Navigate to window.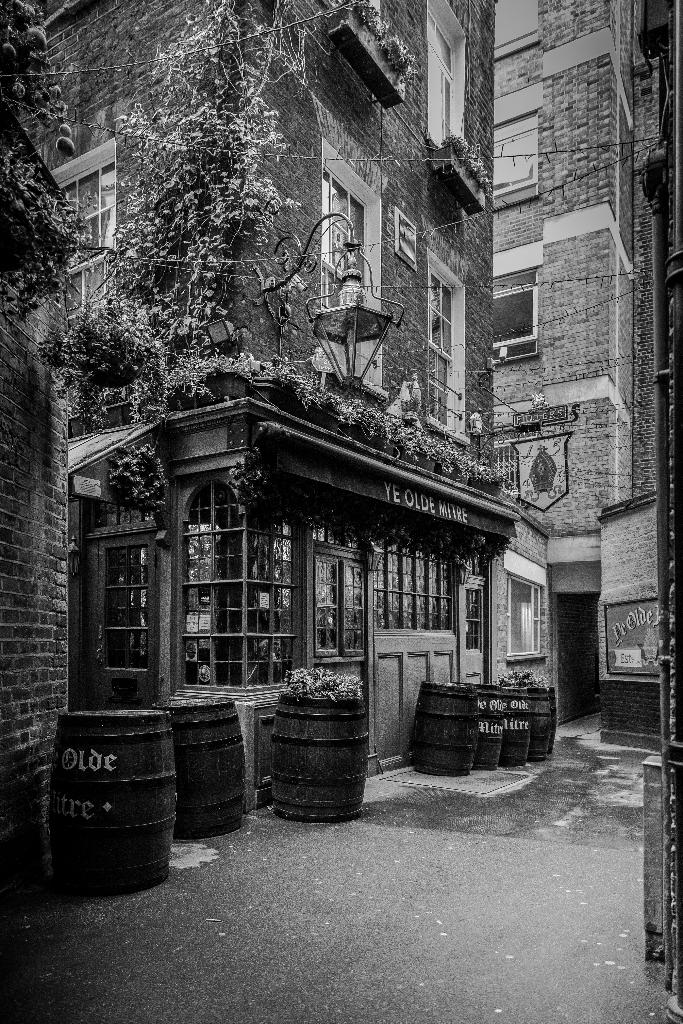
Navigation target: box(463, 582, 484, 652).
